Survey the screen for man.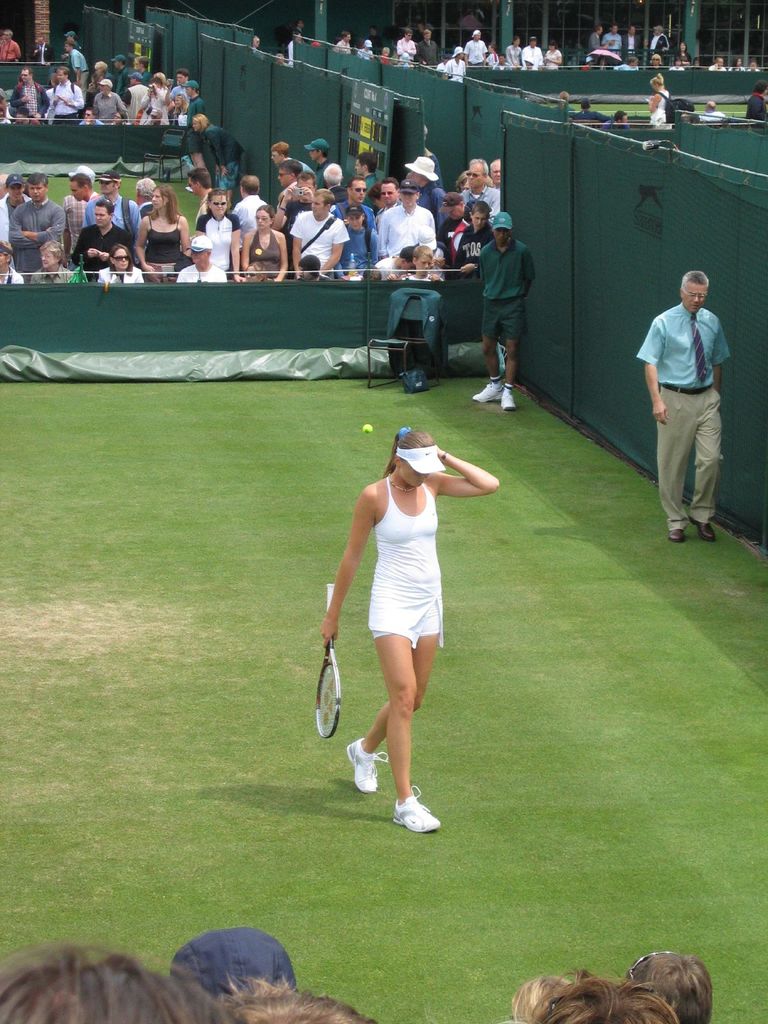
Survey found: <region>134, 180, 162, 220</region>.
